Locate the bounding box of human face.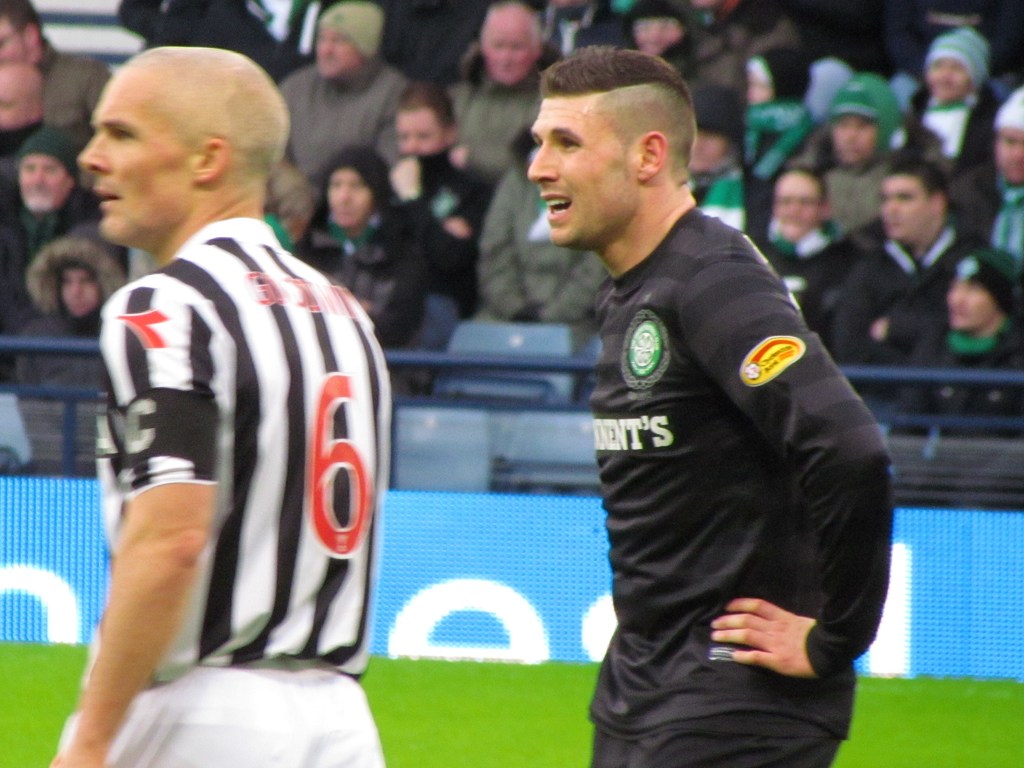
Bounding box: [x1=328, y1=172, x2=370, y2=225].
